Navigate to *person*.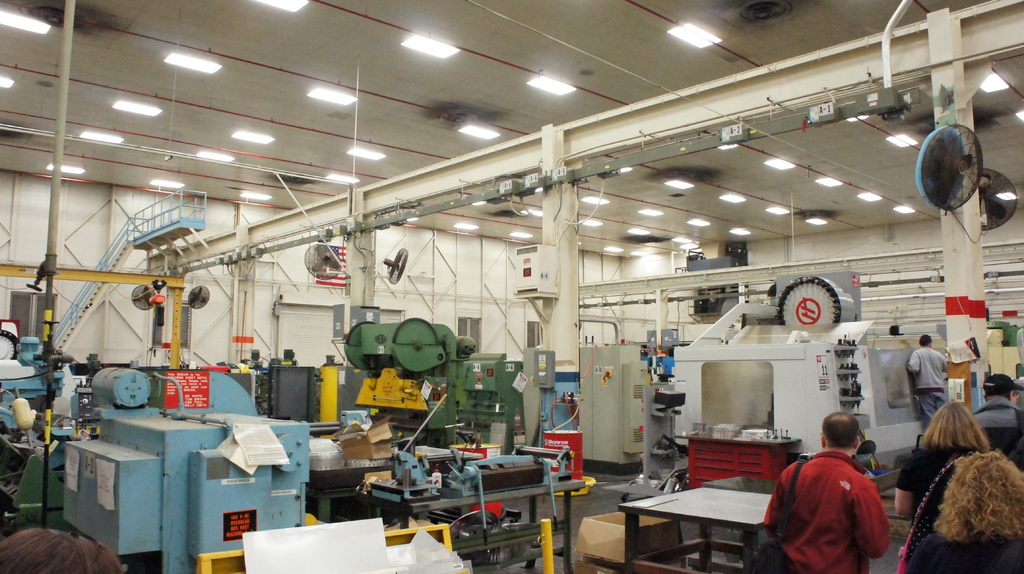
Navigation target: [left=774, top=411, right=898, bottom=570].
